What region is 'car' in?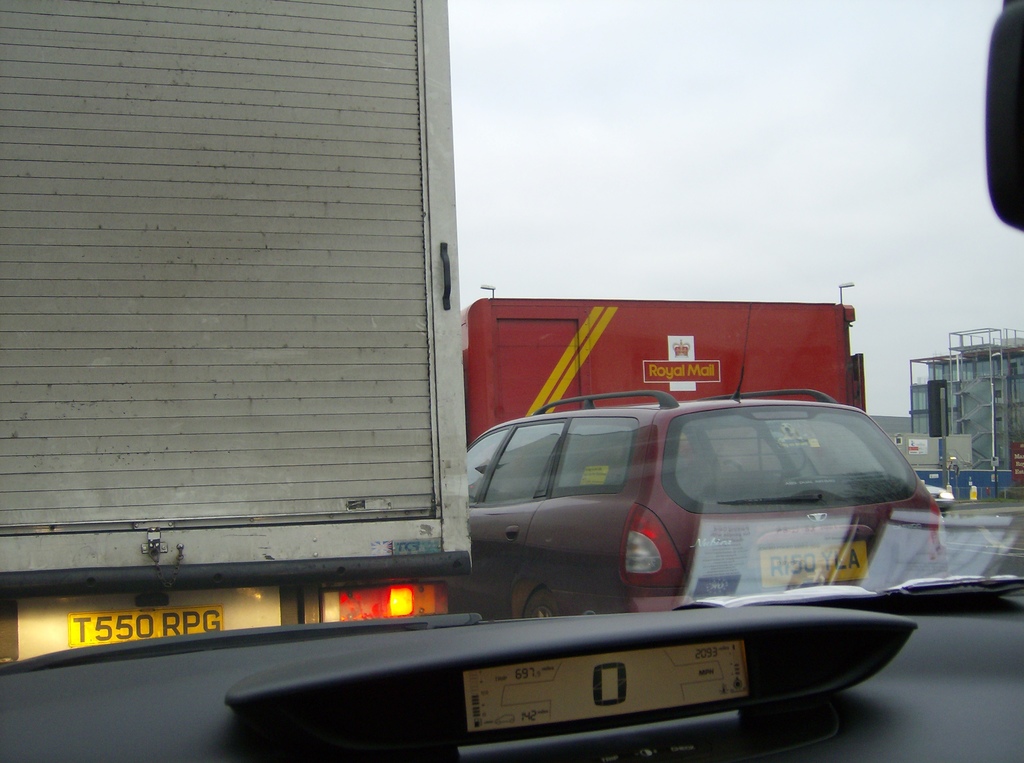
<box>0,0,1021,762</box>.
